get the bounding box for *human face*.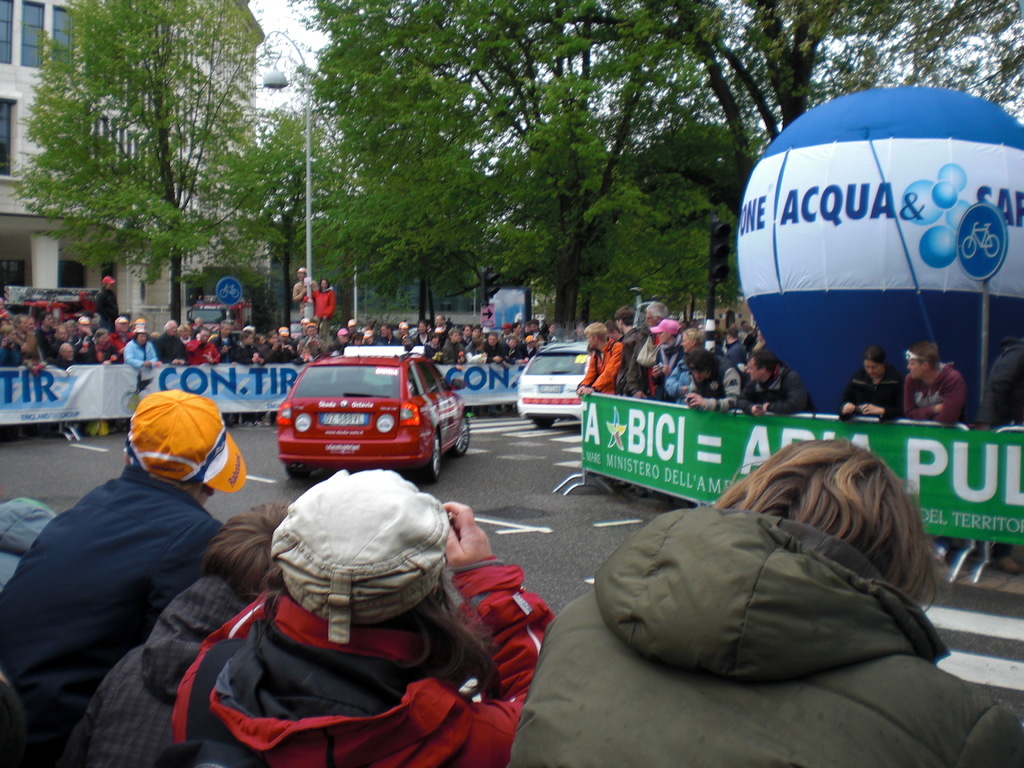
left=906, top=357, right=923, bottom=383.
